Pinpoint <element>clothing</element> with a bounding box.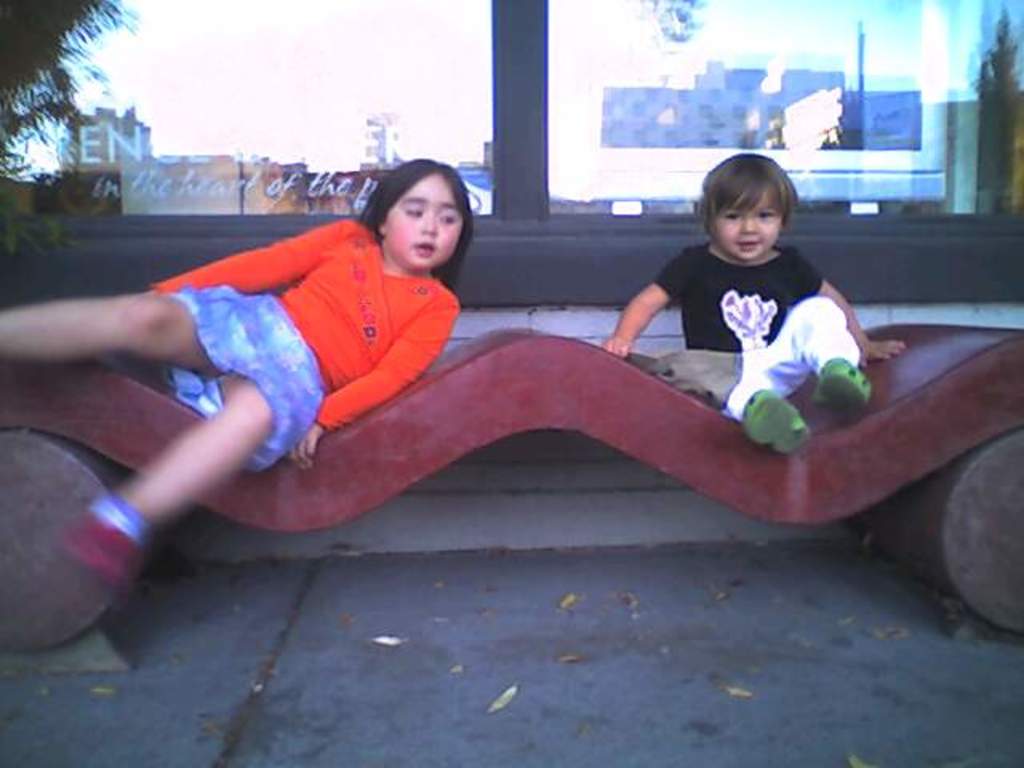
(654,242,858,421).
